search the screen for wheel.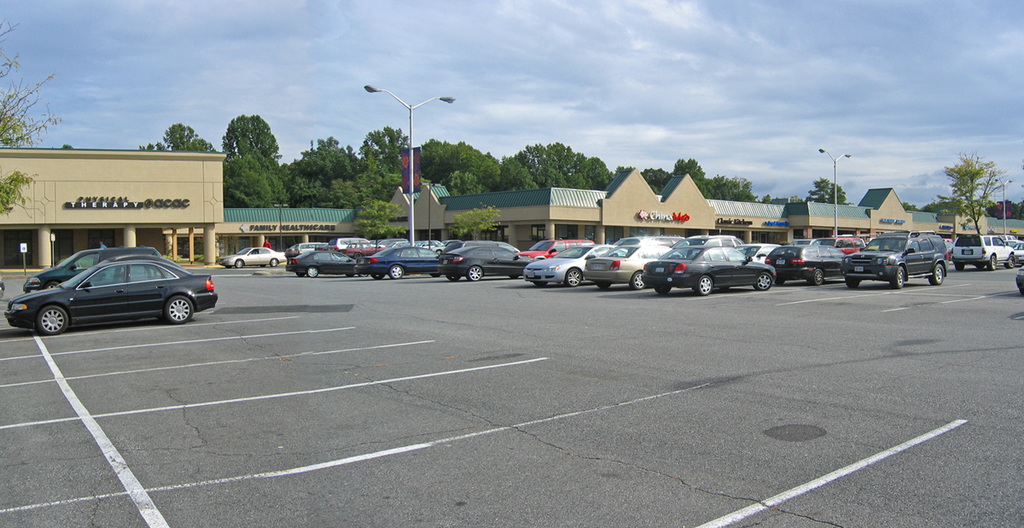
Found at bbox(753, 274, 773, 292).
